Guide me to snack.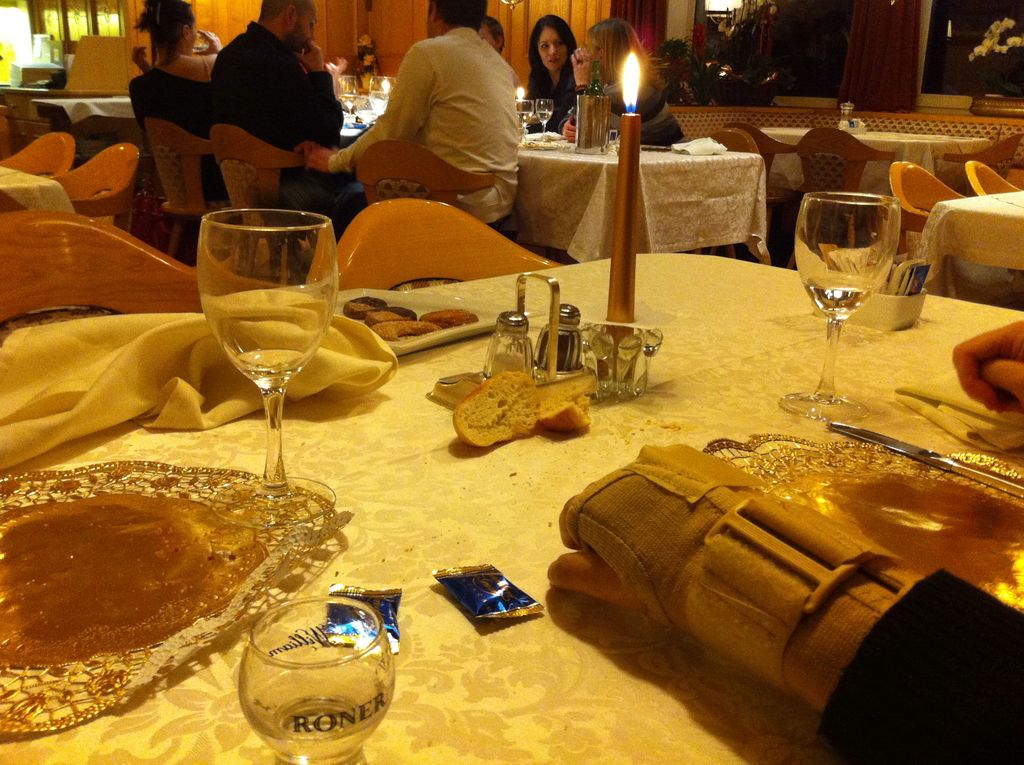
Guidance: 342:296:387:320.
